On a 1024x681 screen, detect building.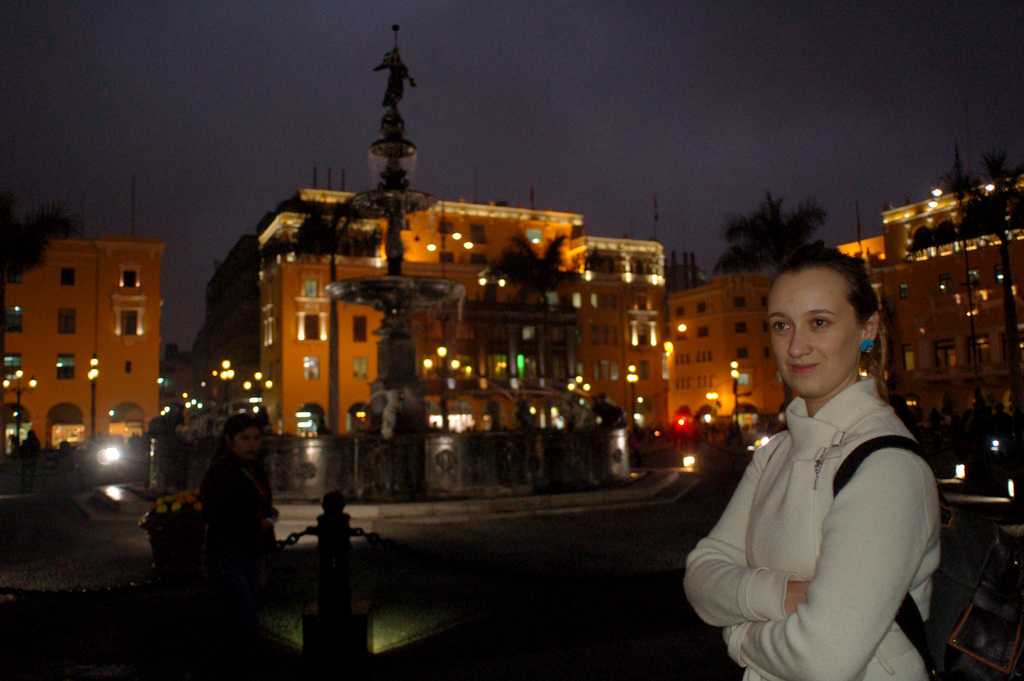
box(255, 165, 671, 439).
